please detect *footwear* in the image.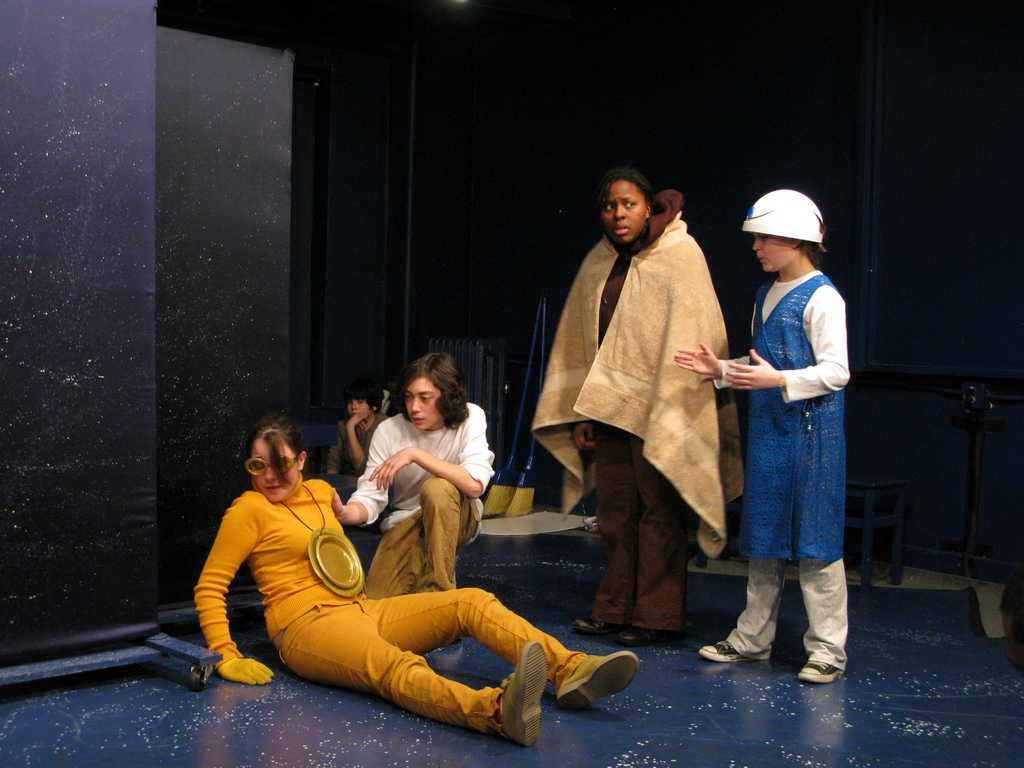
x1=612, y1=623, x2=678, y2=646.
